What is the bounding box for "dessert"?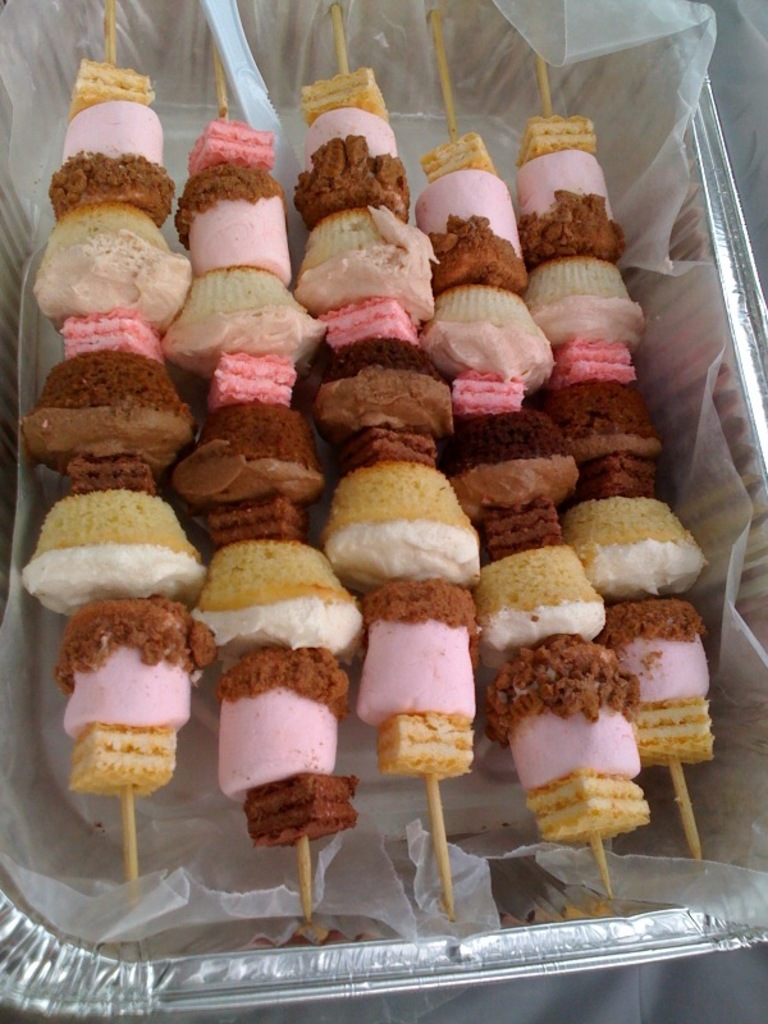
(55,594,180,669).
